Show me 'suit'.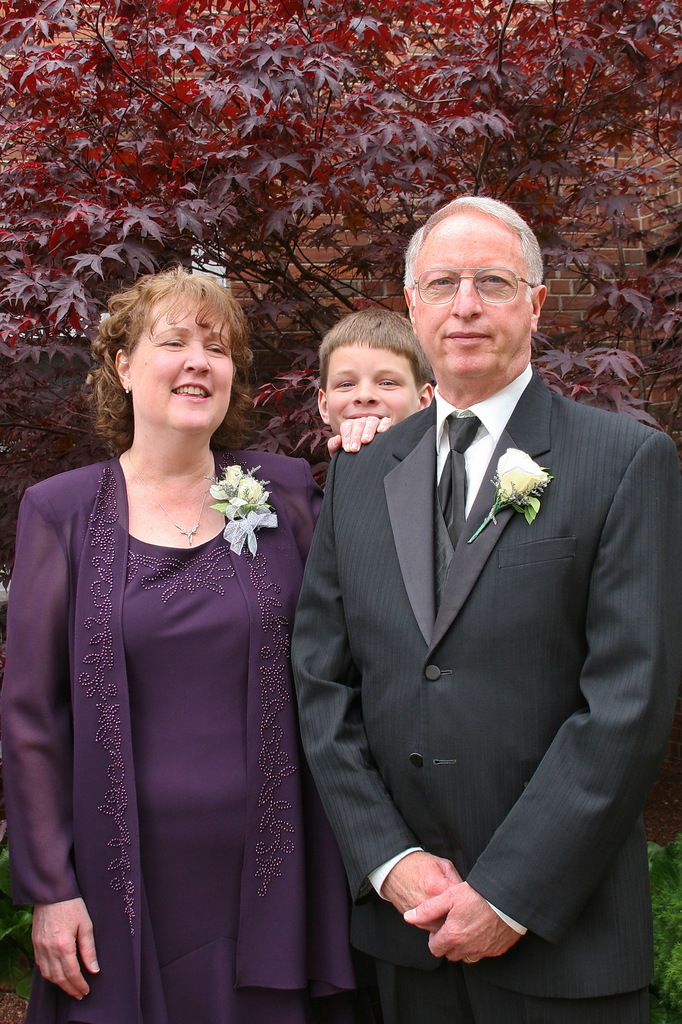
'suit' is here: 282, 204, 644, 1014.
